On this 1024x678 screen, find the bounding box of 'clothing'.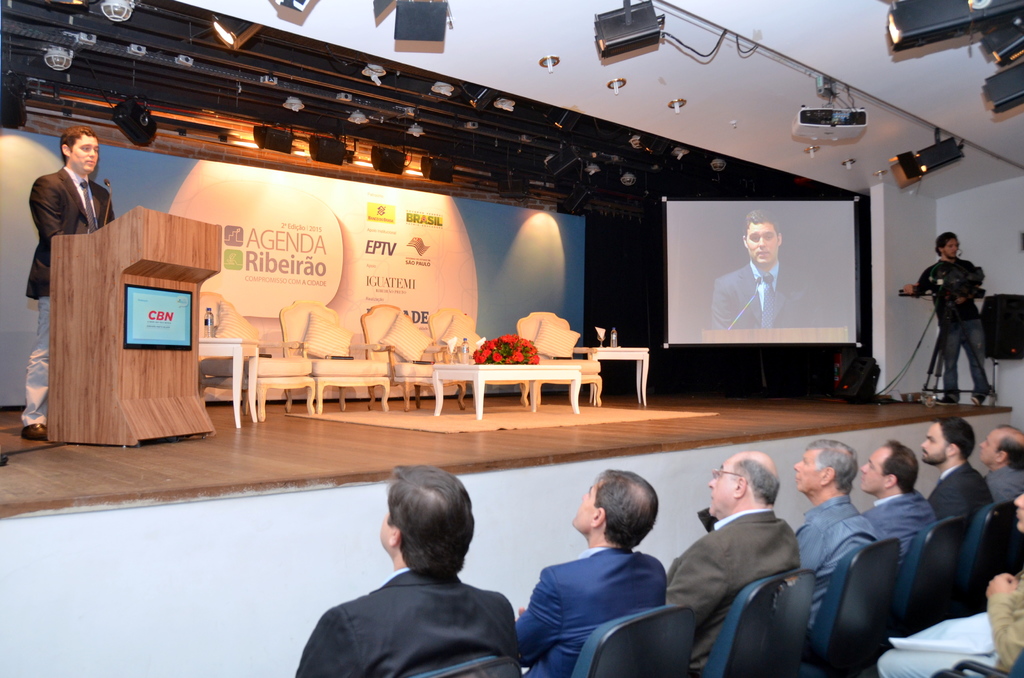
Bounding box: 785:490:886:638.
